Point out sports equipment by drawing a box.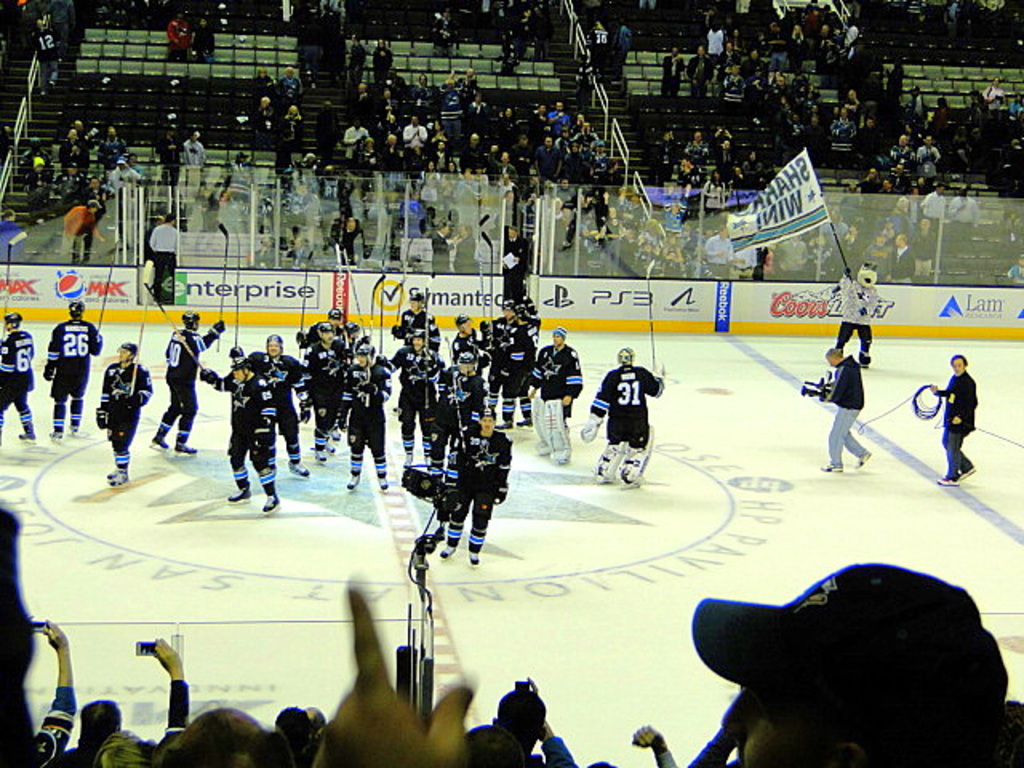
(349, 477, 362, 490).
